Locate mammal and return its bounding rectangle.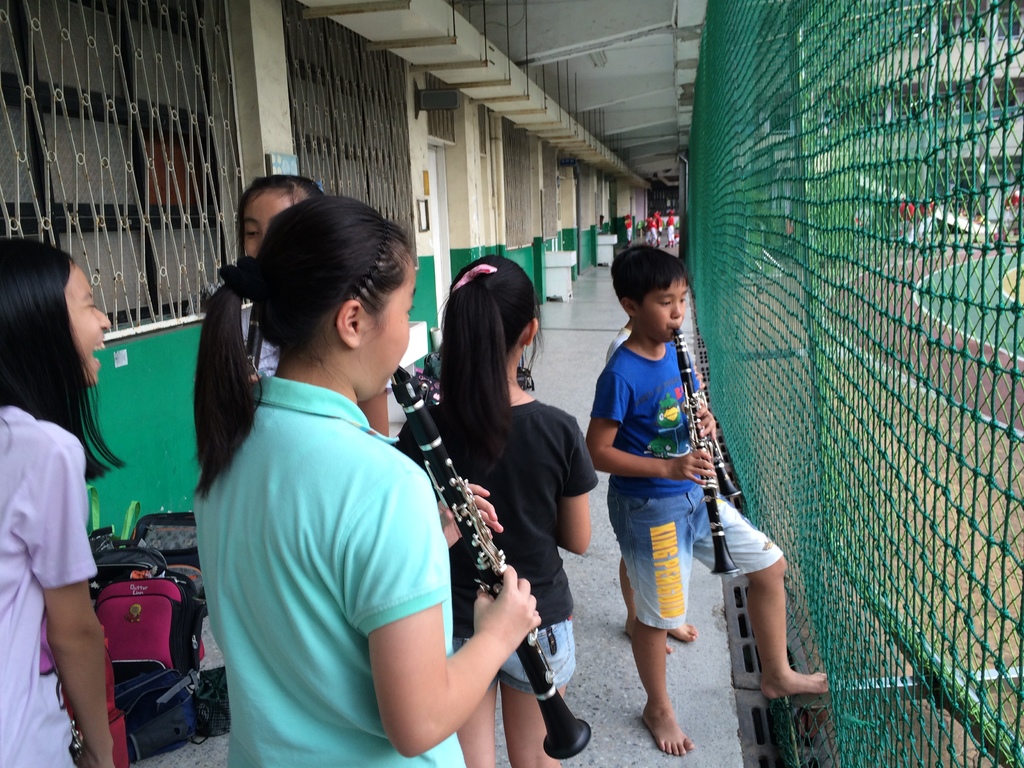
box(646, 216, 653, 241).
